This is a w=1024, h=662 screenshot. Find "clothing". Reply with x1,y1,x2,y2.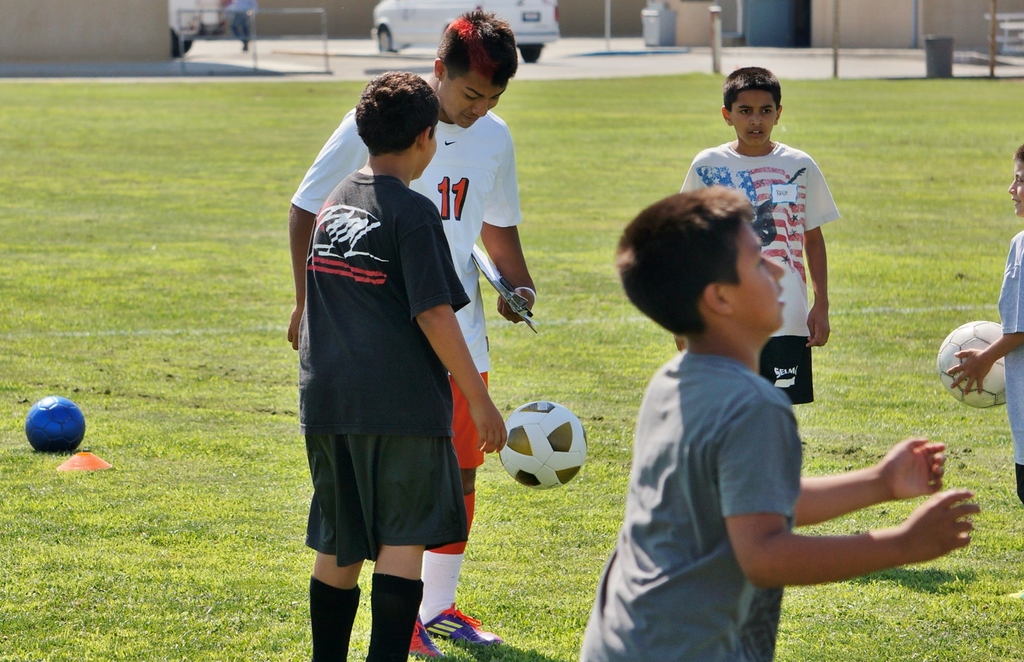
580,341,804,661.
